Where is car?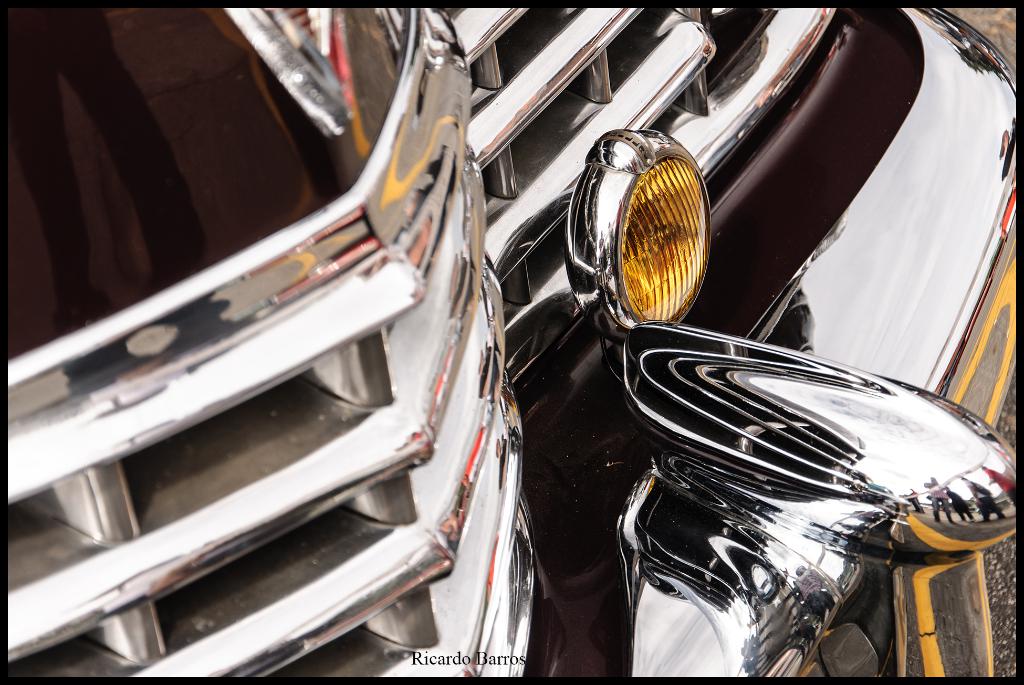
<box>1,58,1019,679</box>.
